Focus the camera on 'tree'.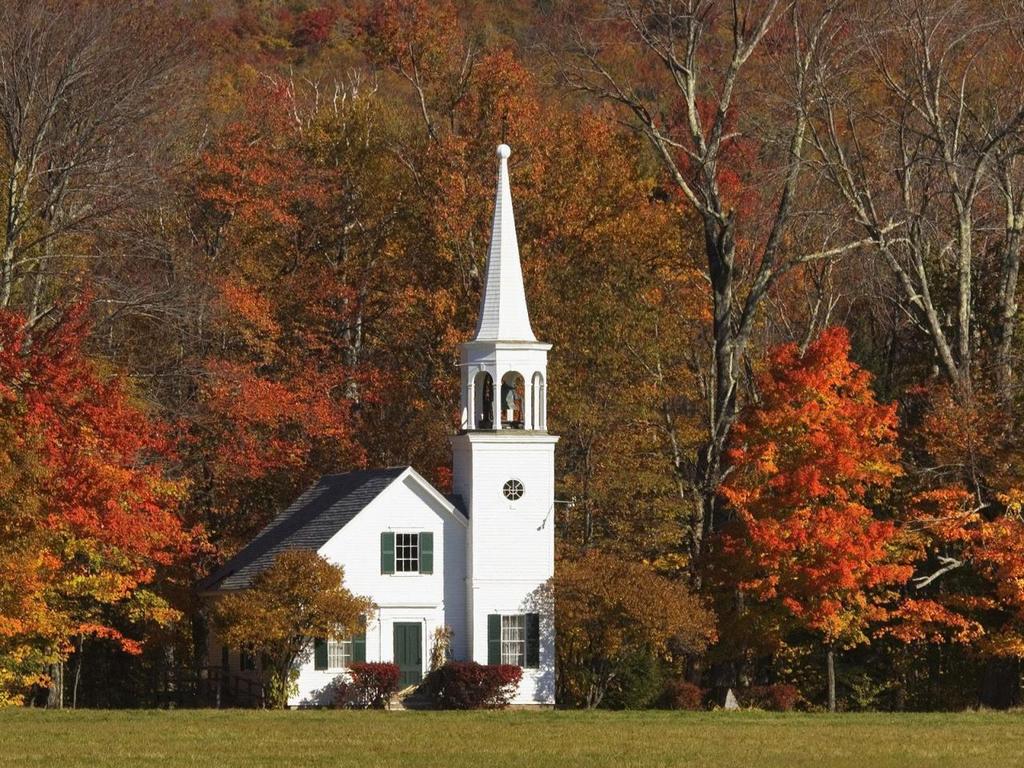
Focus region: {"x1": 9, "y1": 104, "x2": 230, "y2": 714}.
